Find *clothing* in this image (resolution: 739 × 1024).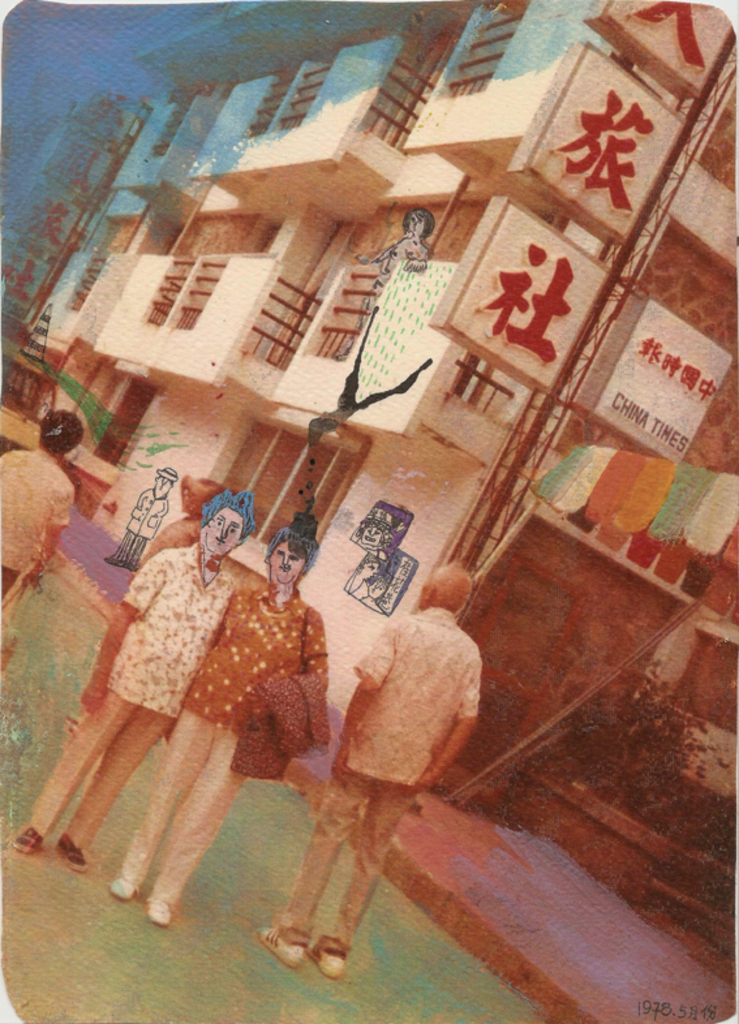
locate(126, 580, 330, 903).
